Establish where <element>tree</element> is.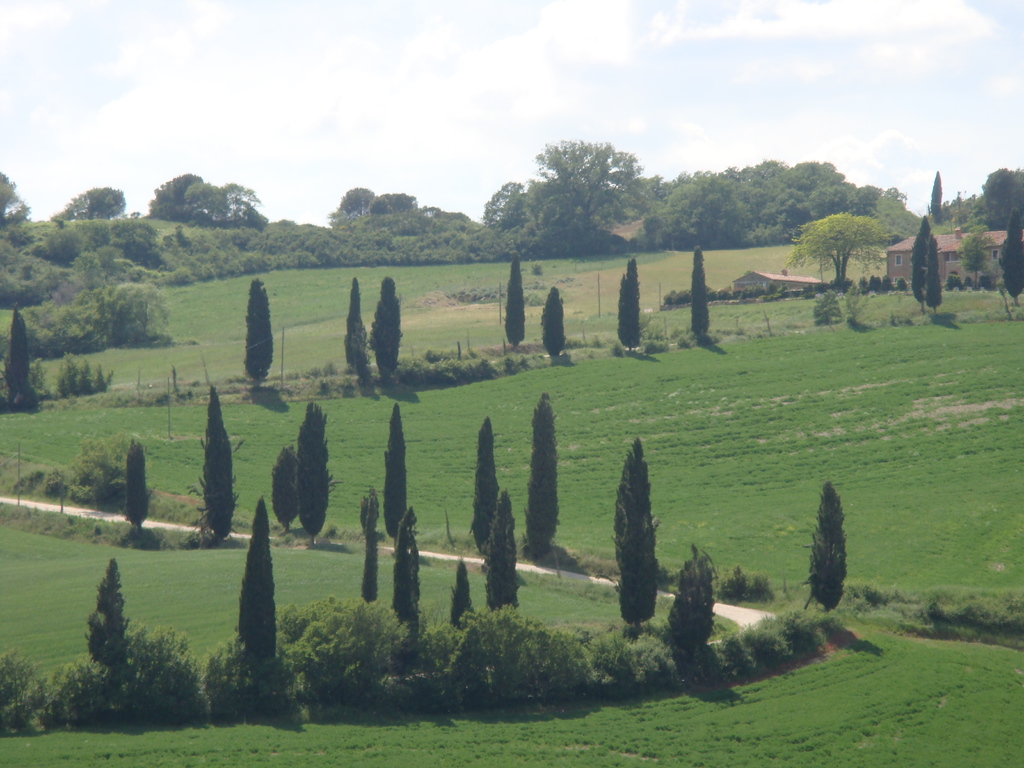
Established at [719, 605, 817, 678].
